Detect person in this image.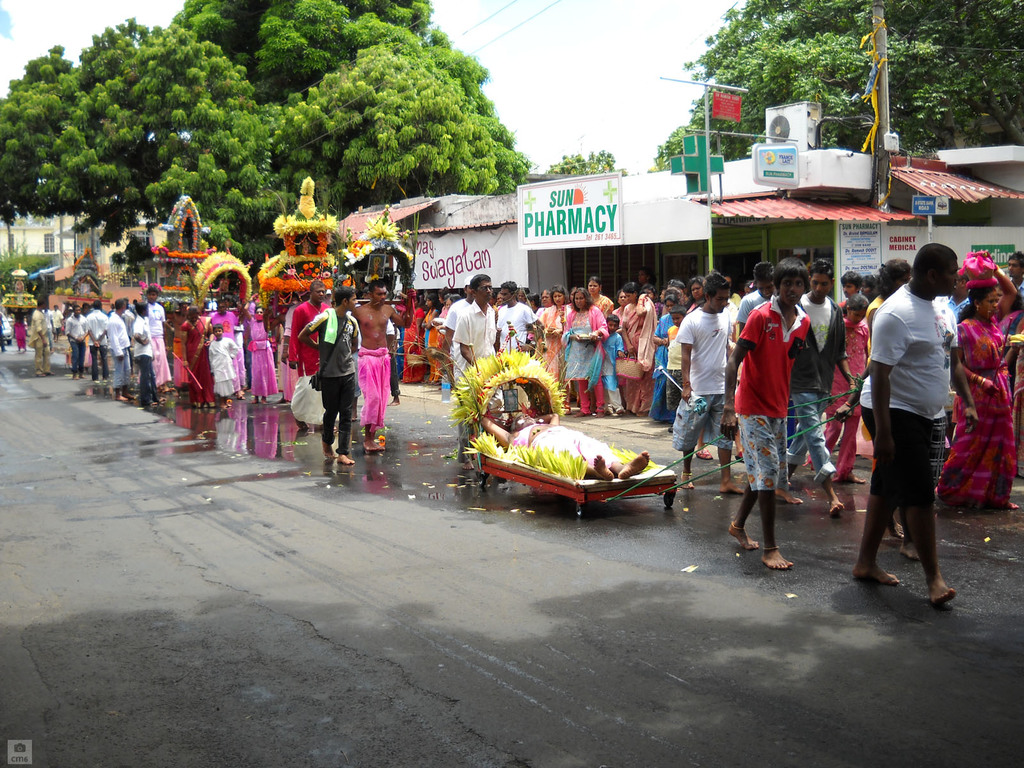
Detection: [142, 287, 169, 385].
